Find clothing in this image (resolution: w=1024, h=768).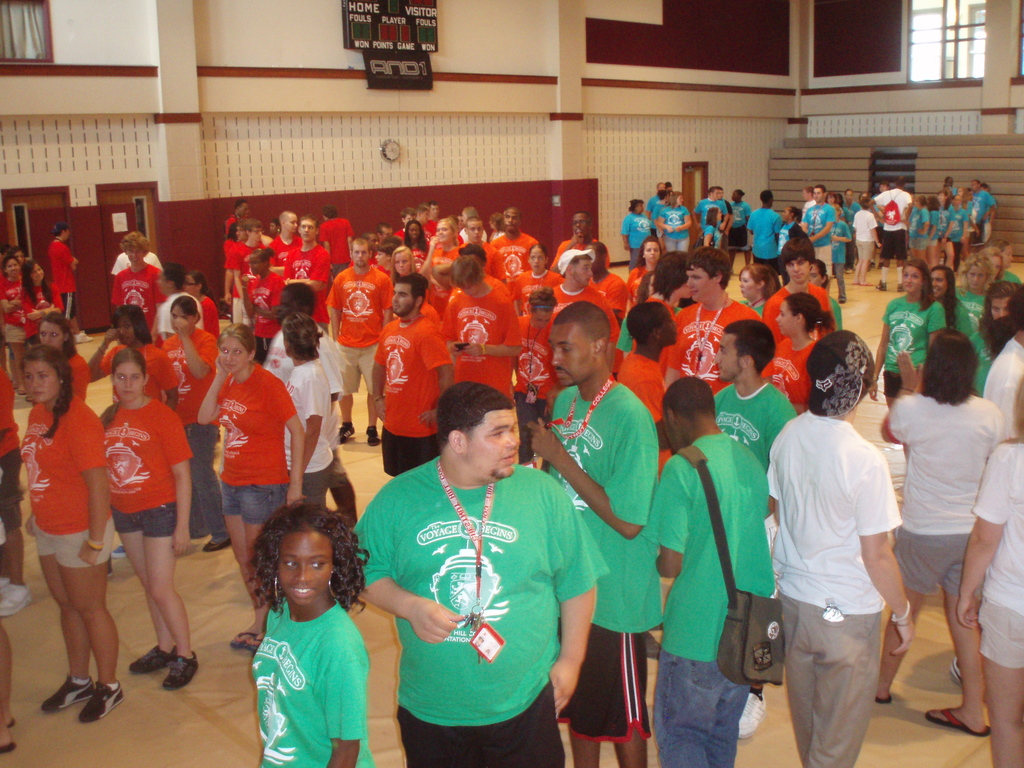
crop(246, 599, 381, 767).
